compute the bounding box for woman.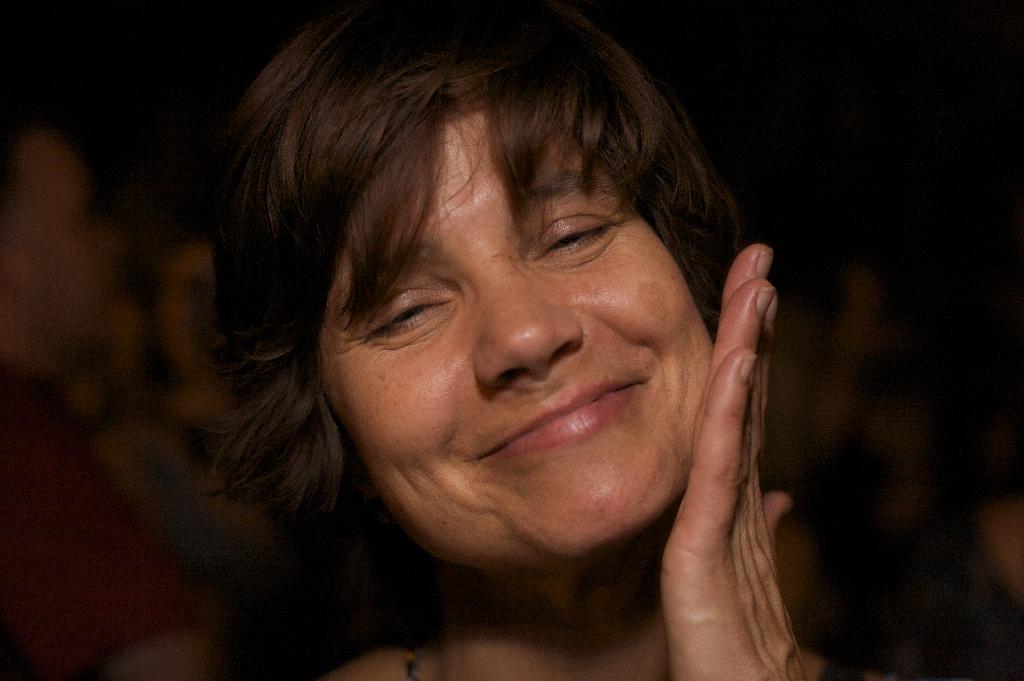
crop(146, 1, 865, 668).
